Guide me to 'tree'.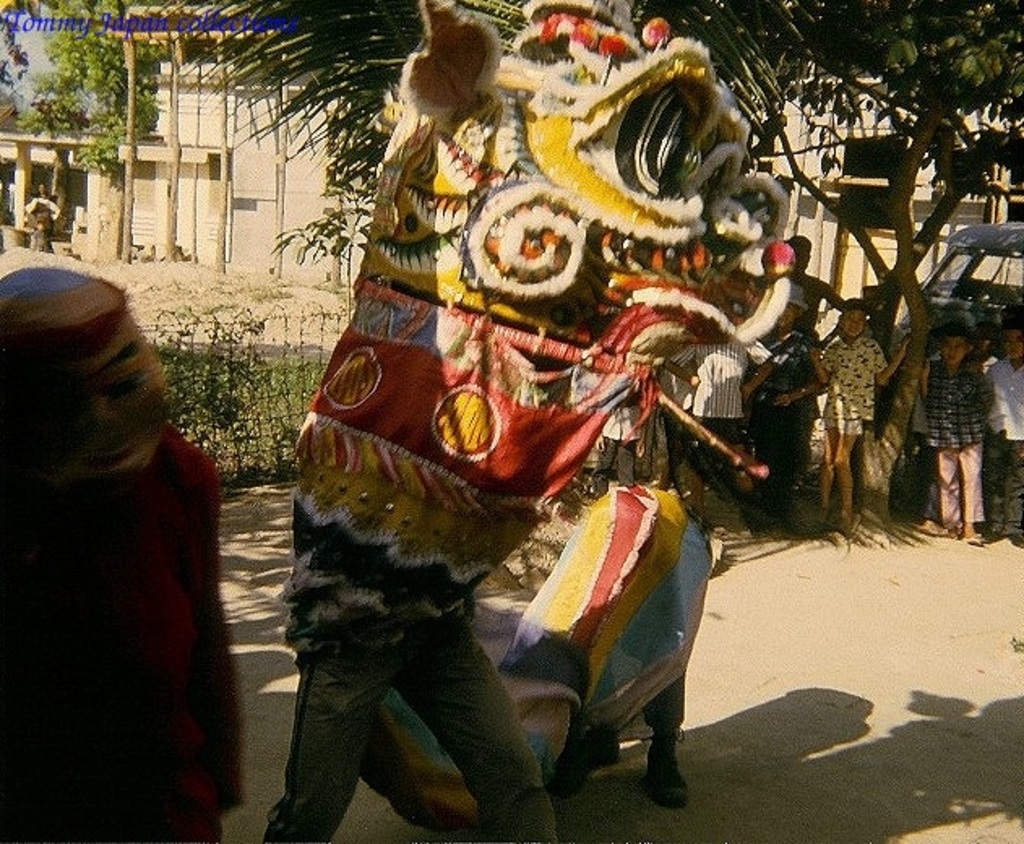
Guidance: l=732, t=0, r=1022, b=531.
